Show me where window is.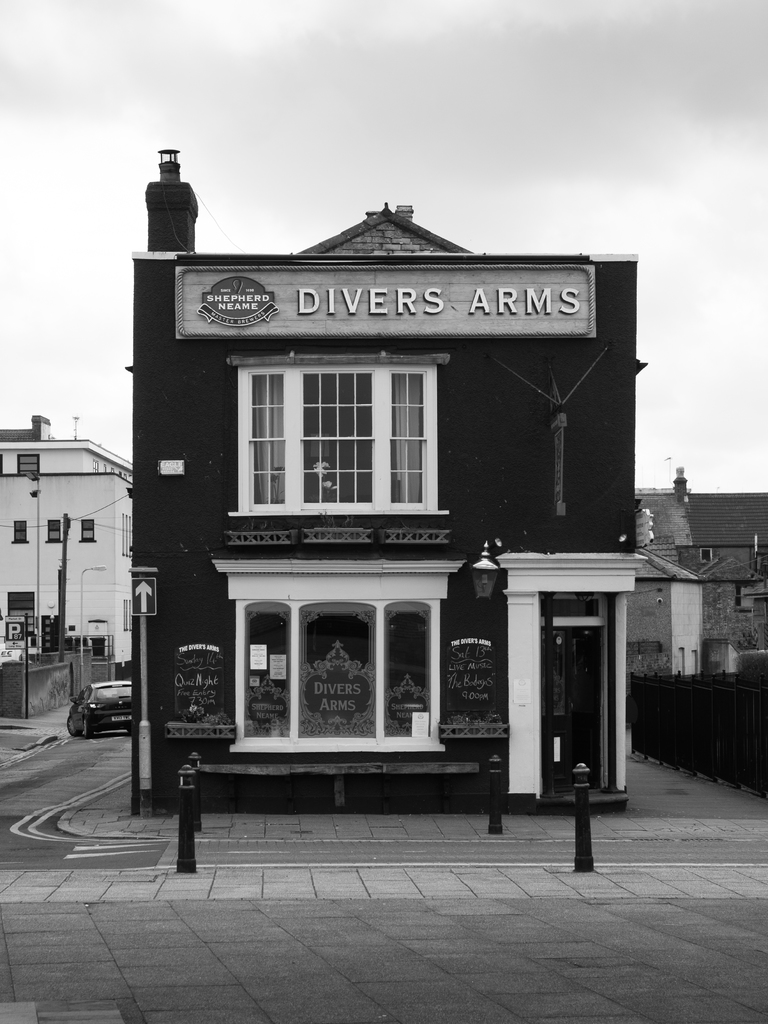
window is at 80, 519, 92, 540.
